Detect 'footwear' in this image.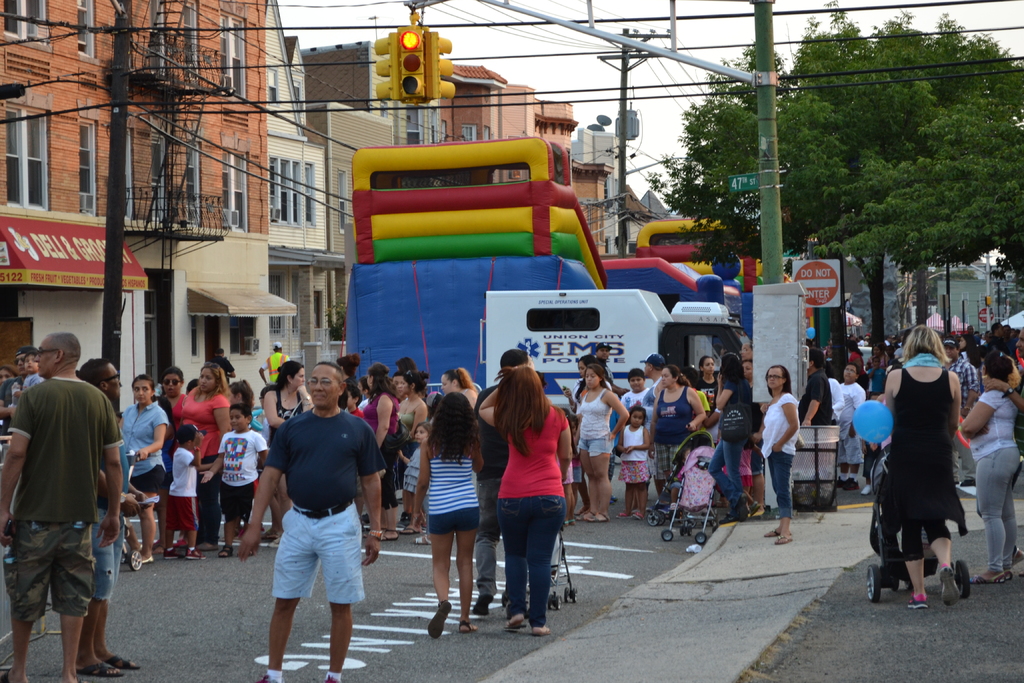
Detection: crop(458, 616, 479, 635).
